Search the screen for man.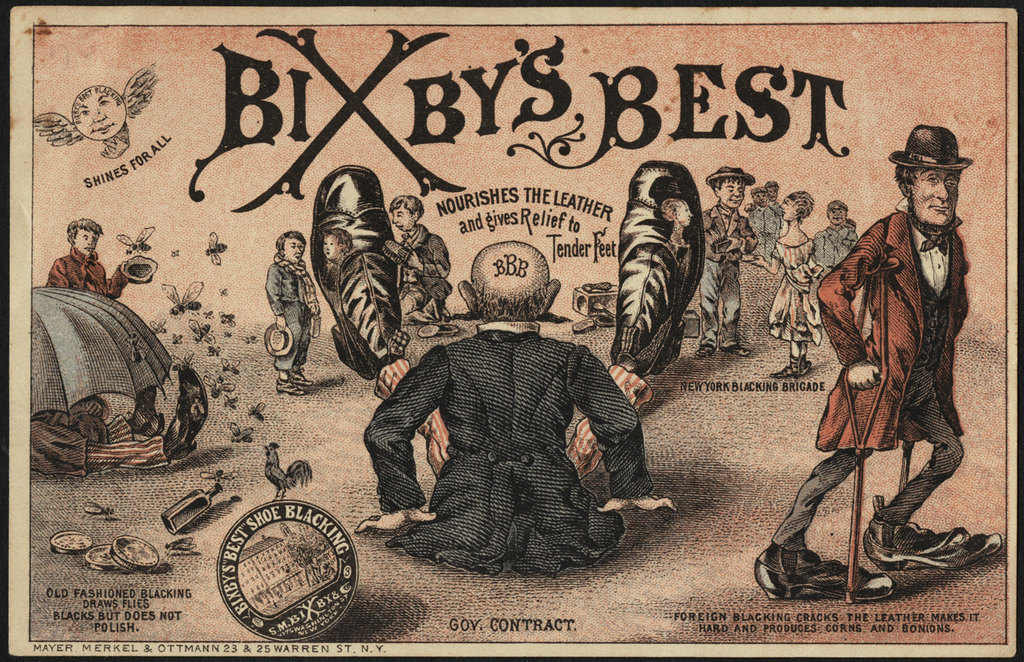
Found at 355, 244, 677, 580.
